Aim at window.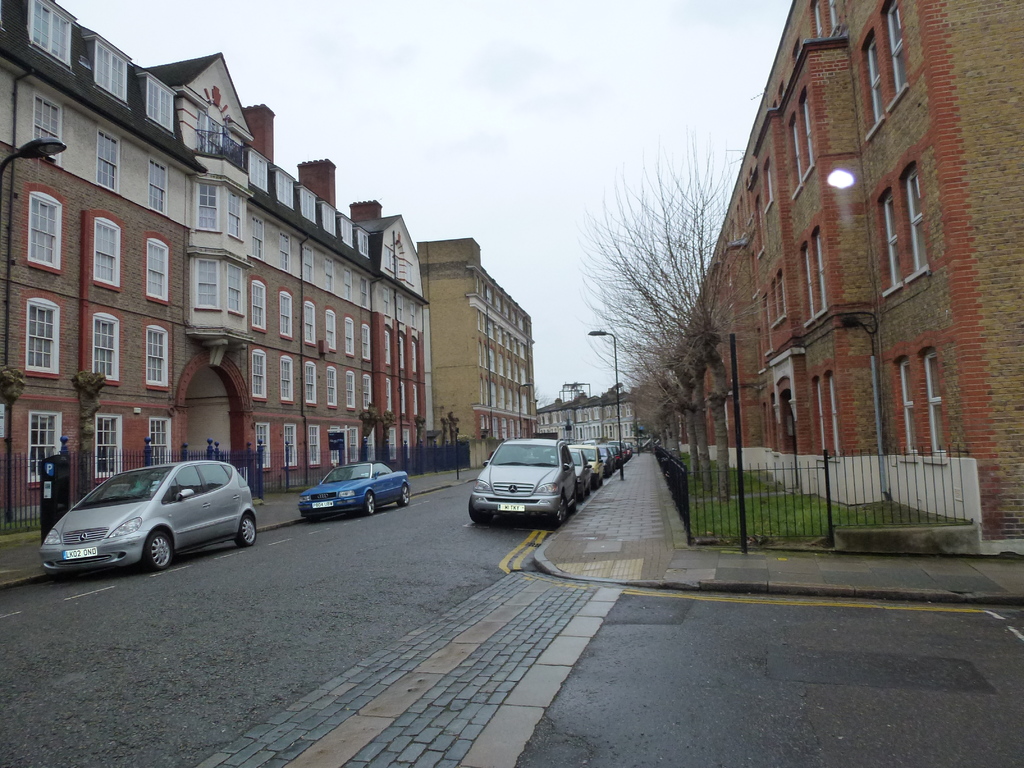
Aimed at rect(342, 264, 350, 301).
